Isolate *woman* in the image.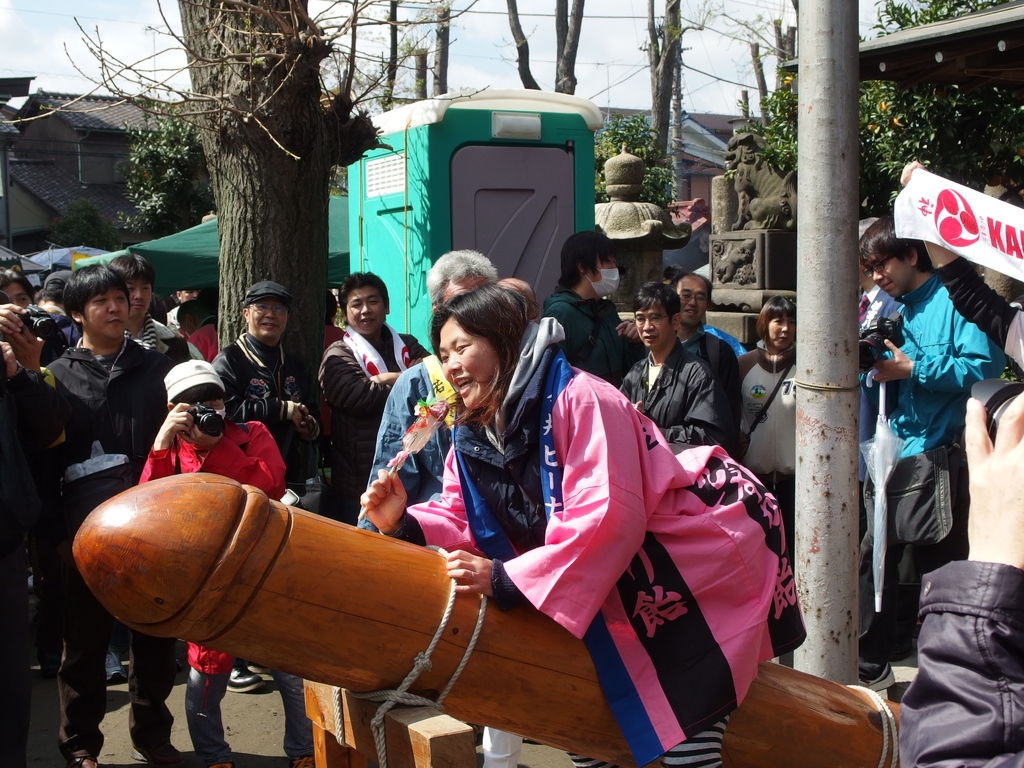
Isolated region: 355,282,808,767.
